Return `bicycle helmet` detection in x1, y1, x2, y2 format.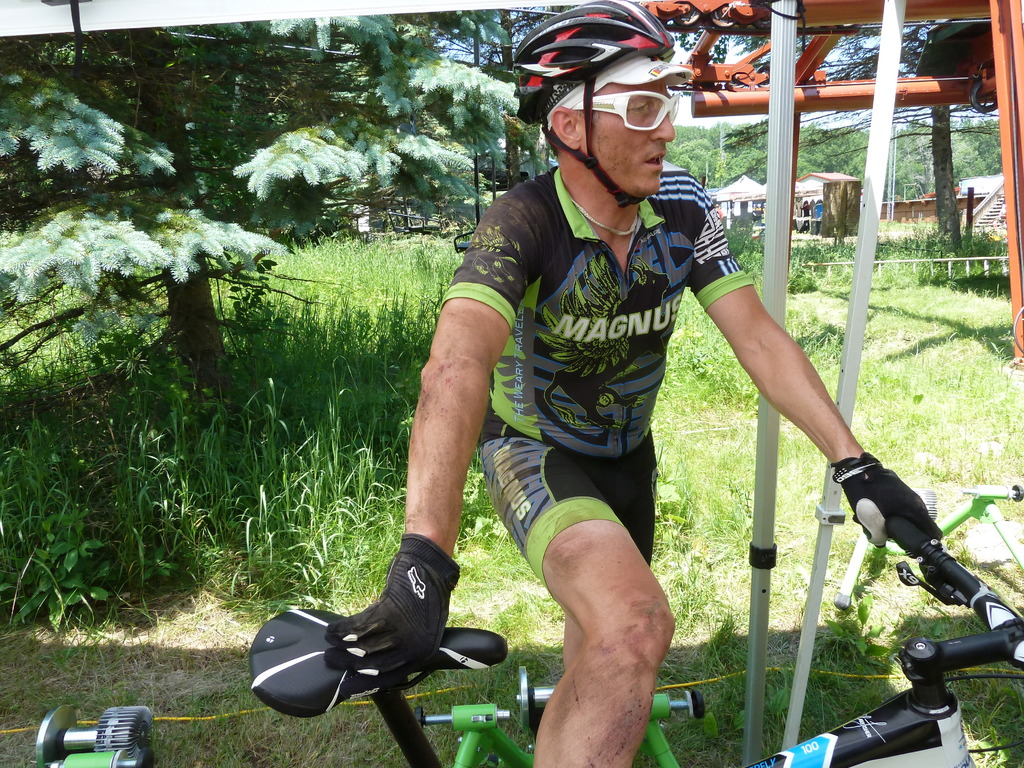
506, 0, 667, 212.
